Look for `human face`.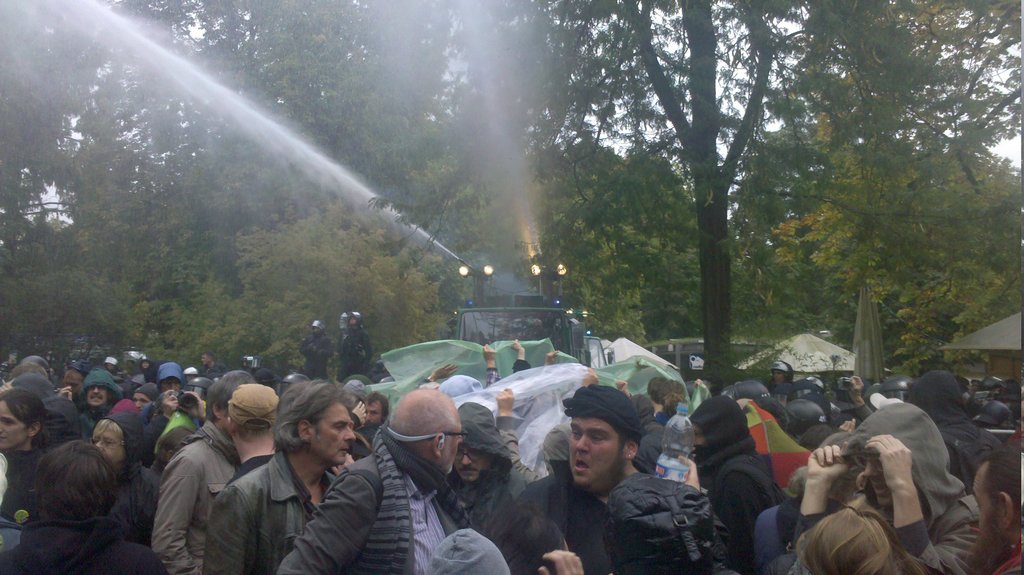
Found: (366,397,380,423).
